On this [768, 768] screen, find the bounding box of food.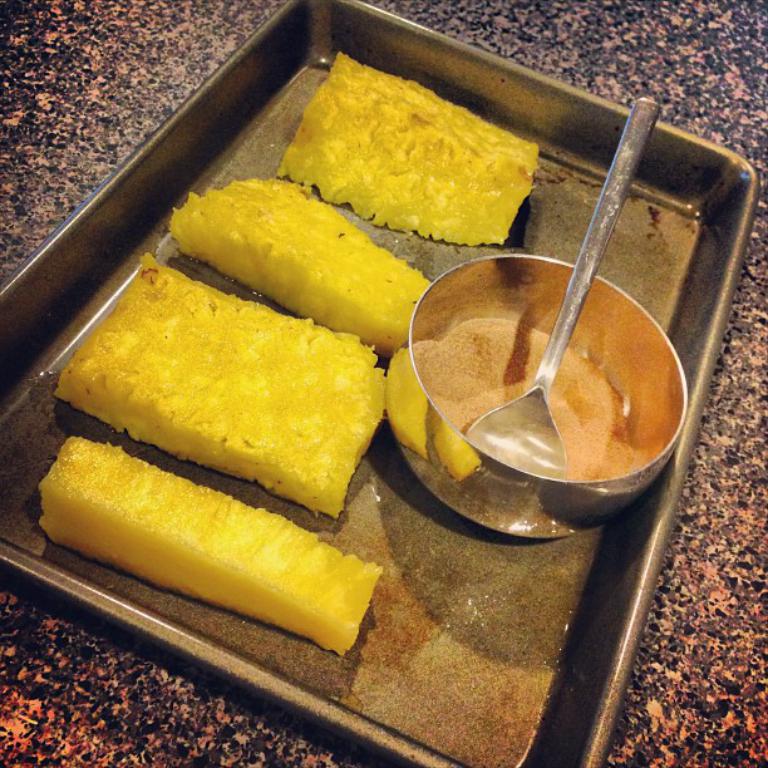
Bounding box: {"left": 35, "top": 178, "right": 433, "bottom": 658}.
